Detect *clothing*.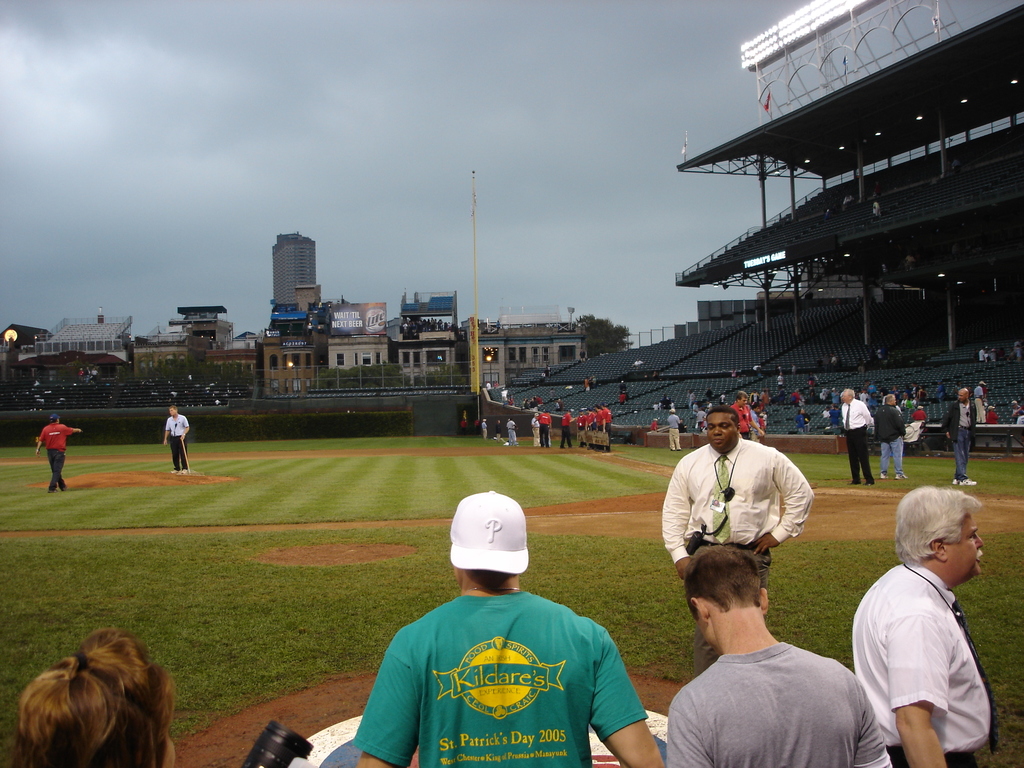
Detected at (left=352, top=586, right=650, bottom=767).
